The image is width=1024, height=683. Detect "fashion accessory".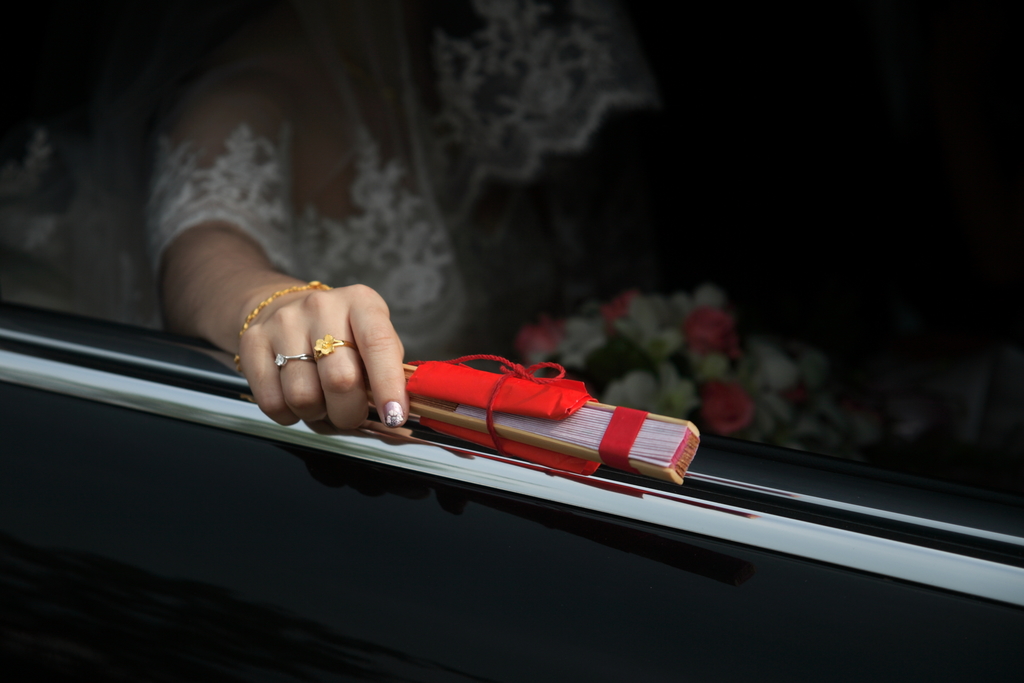
Detection: locate(275, 354, 315, 366).
